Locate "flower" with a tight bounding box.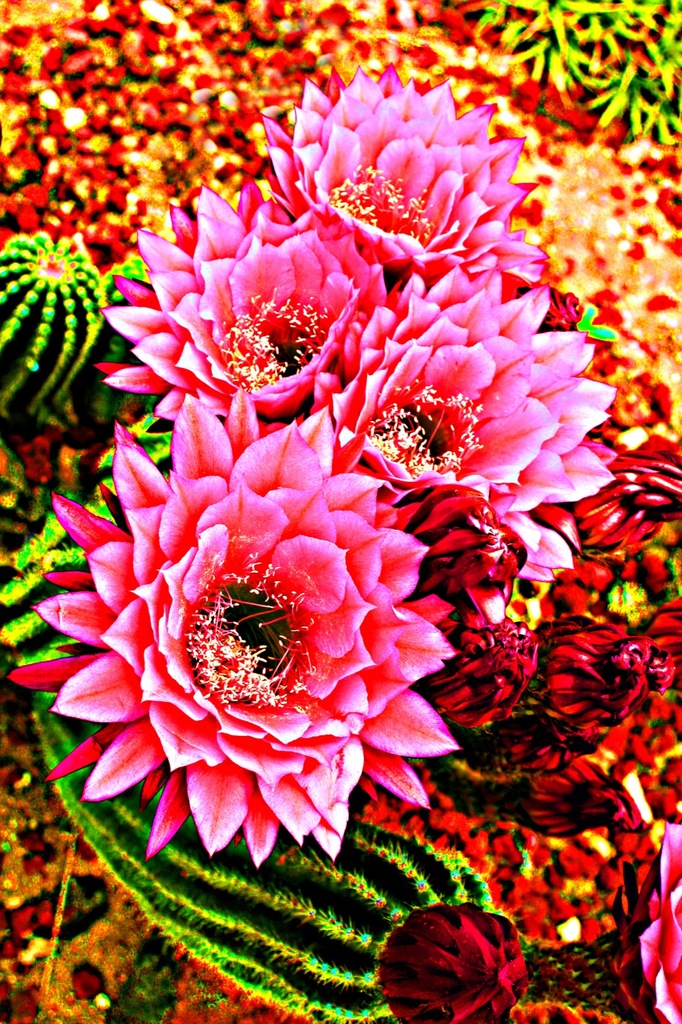
(310, 255, 618, 593).
